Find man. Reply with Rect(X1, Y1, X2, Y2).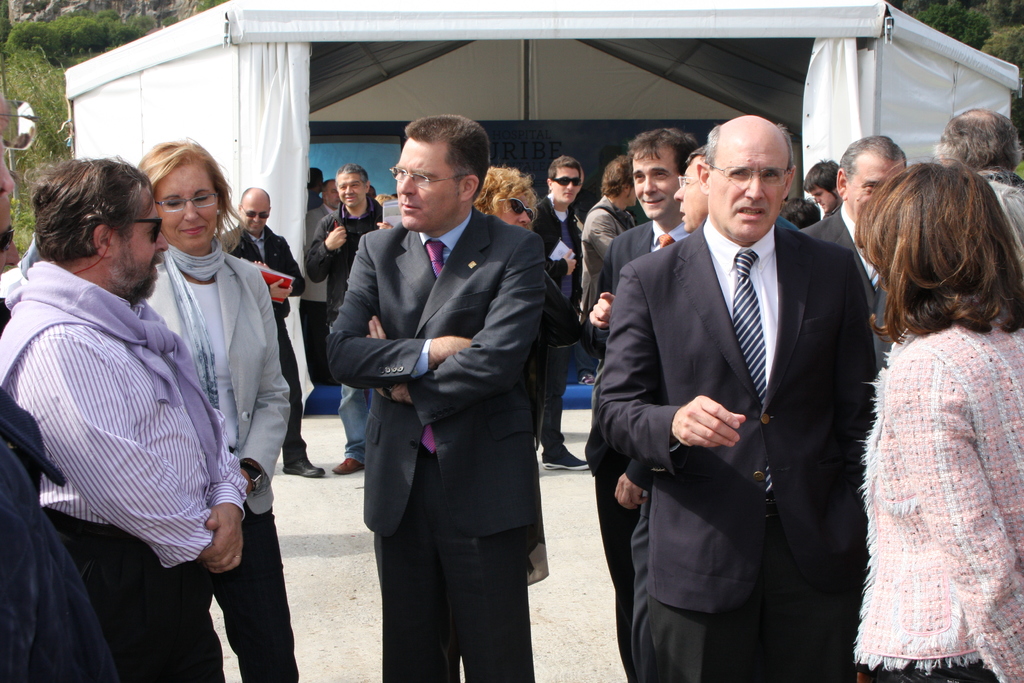
Rect(588, 120, 680, 680).
